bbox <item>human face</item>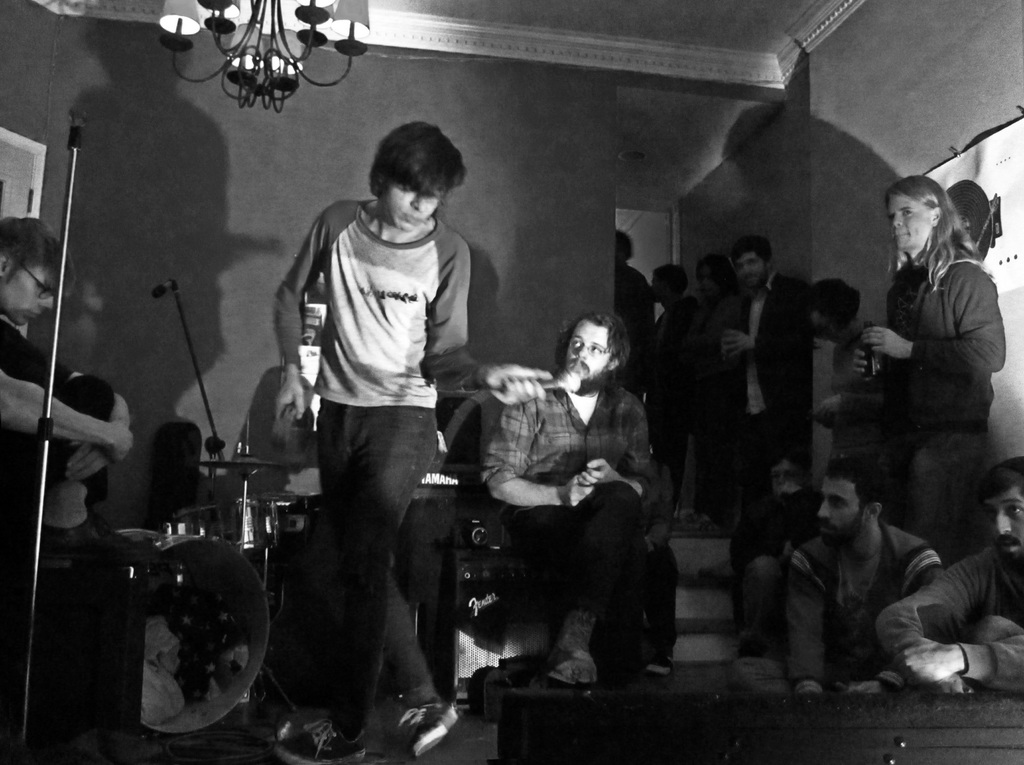
l=564, t=314, r=614, b=391
